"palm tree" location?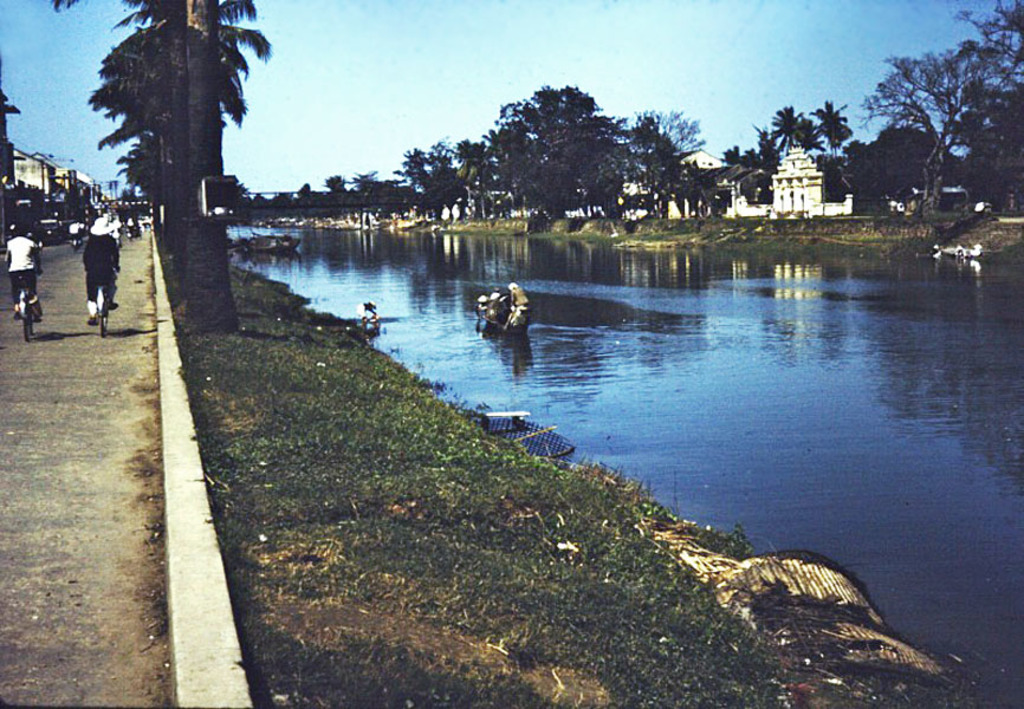
box=[93, 27, 238, 280]
